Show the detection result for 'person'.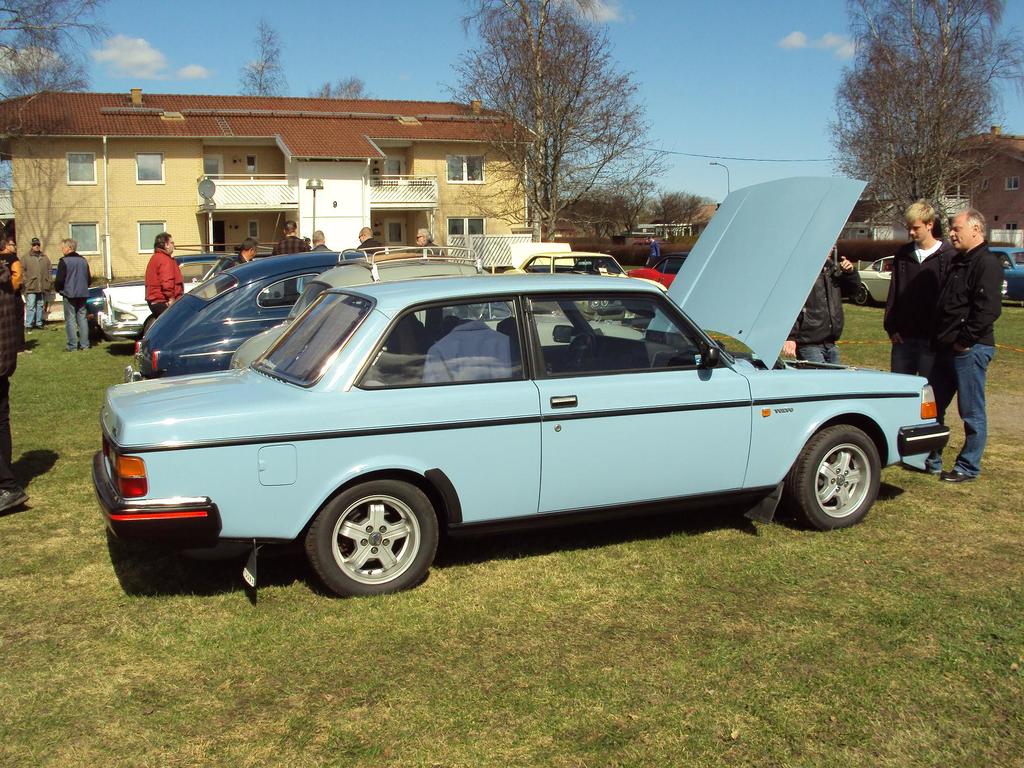
[x1=414, y1=230, x2=440, y2=256].
